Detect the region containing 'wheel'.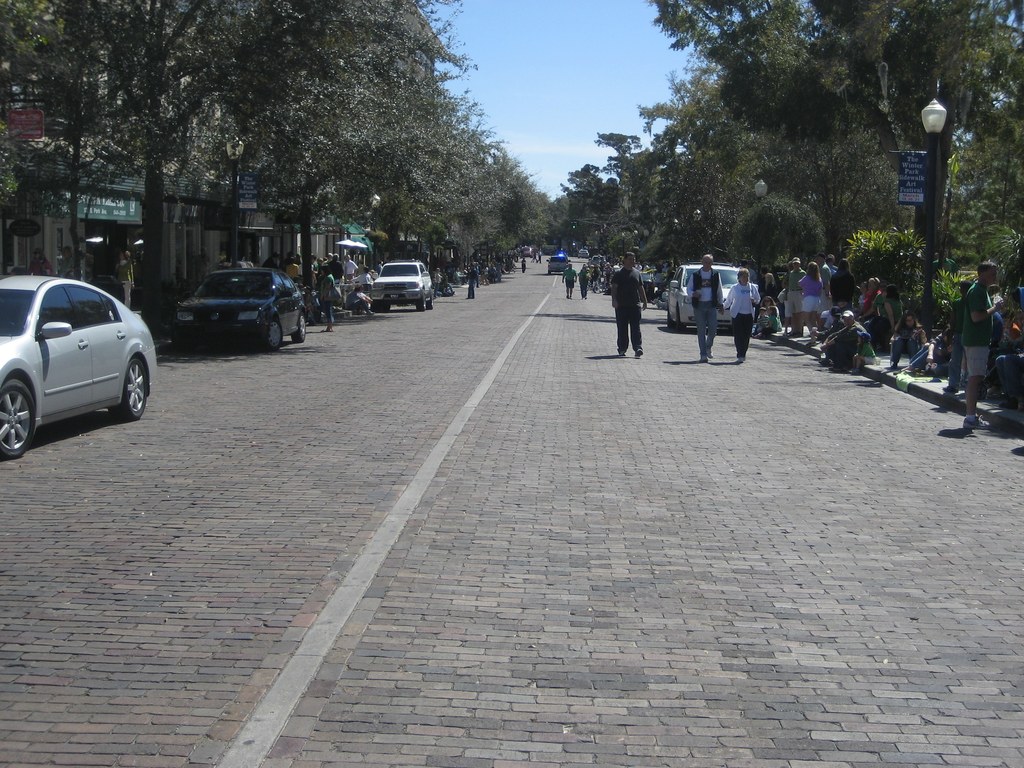
box(371, 301, 382, 314).
